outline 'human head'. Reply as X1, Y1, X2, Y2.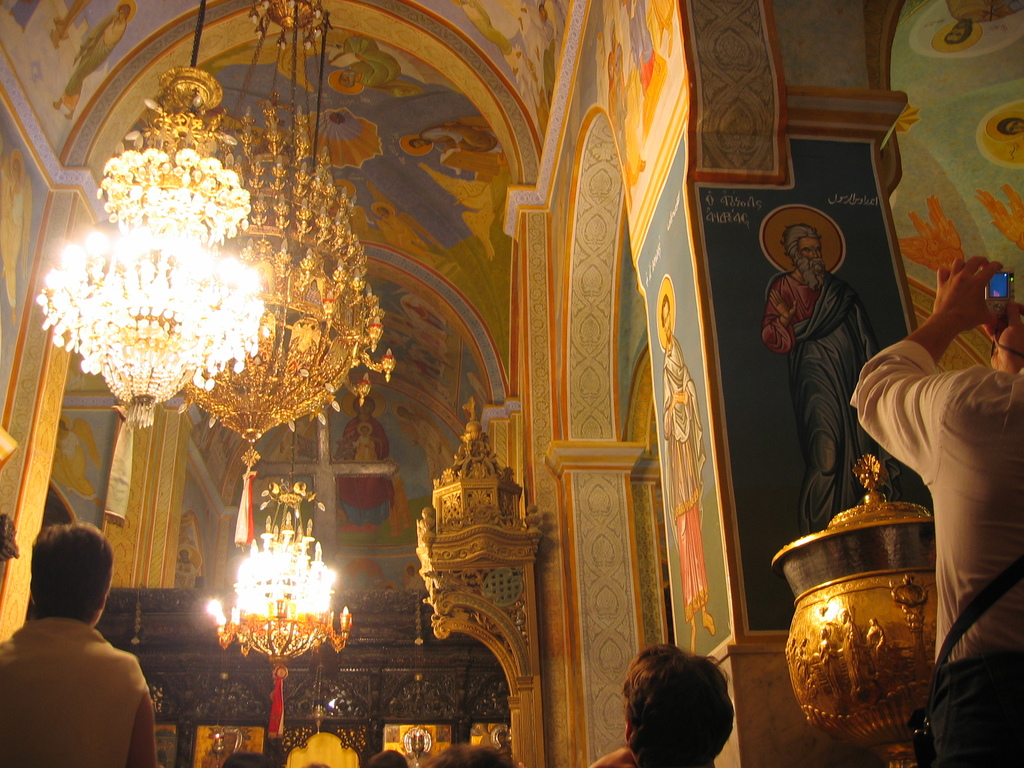
620, 646, 738, 767.
